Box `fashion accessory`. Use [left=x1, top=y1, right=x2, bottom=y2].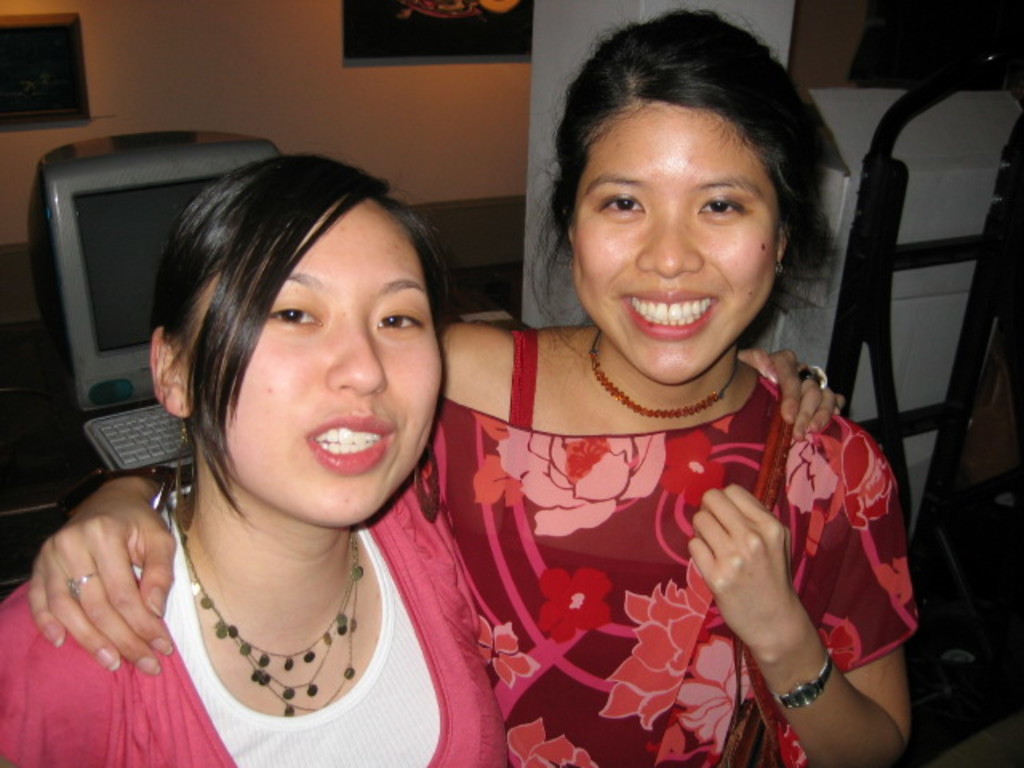
[left=178, top=488, right=365, bottom=717].
